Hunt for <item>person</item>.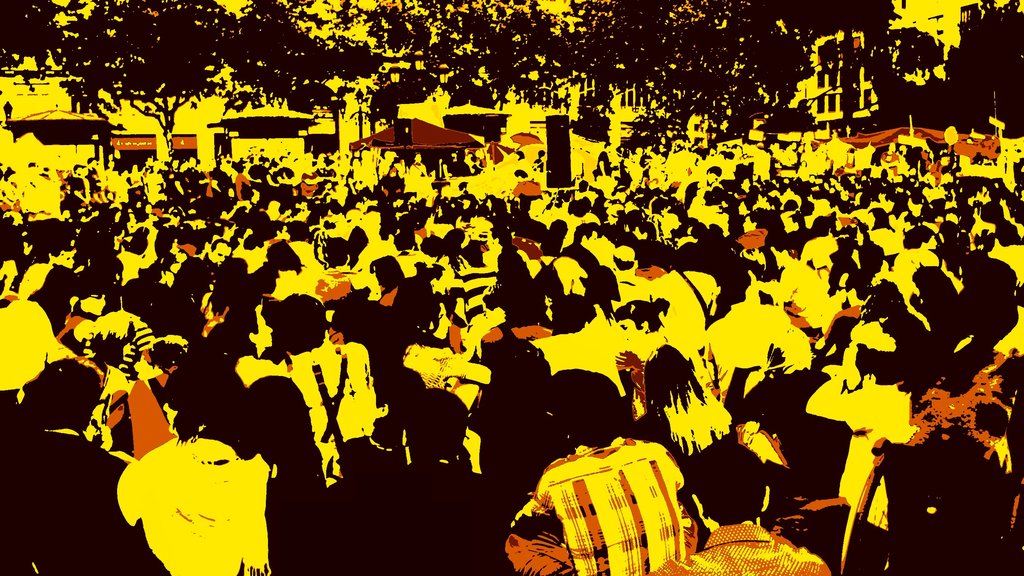
Hunted down at (x1=644, y1=440, x2=833, y2=575).
